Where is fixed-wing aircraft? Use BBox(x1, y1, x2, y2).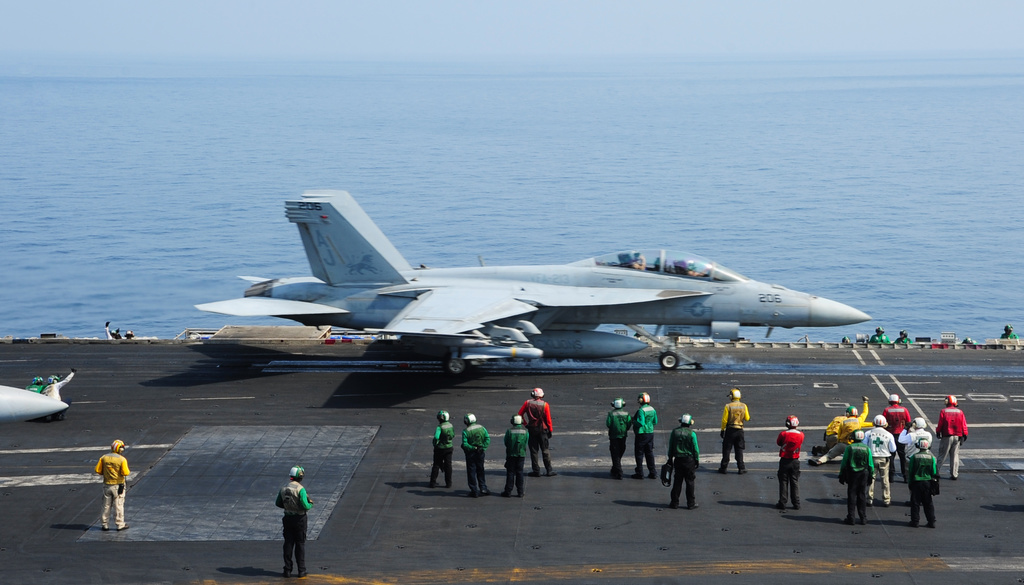
BBox(195, 187, 870, 376).
